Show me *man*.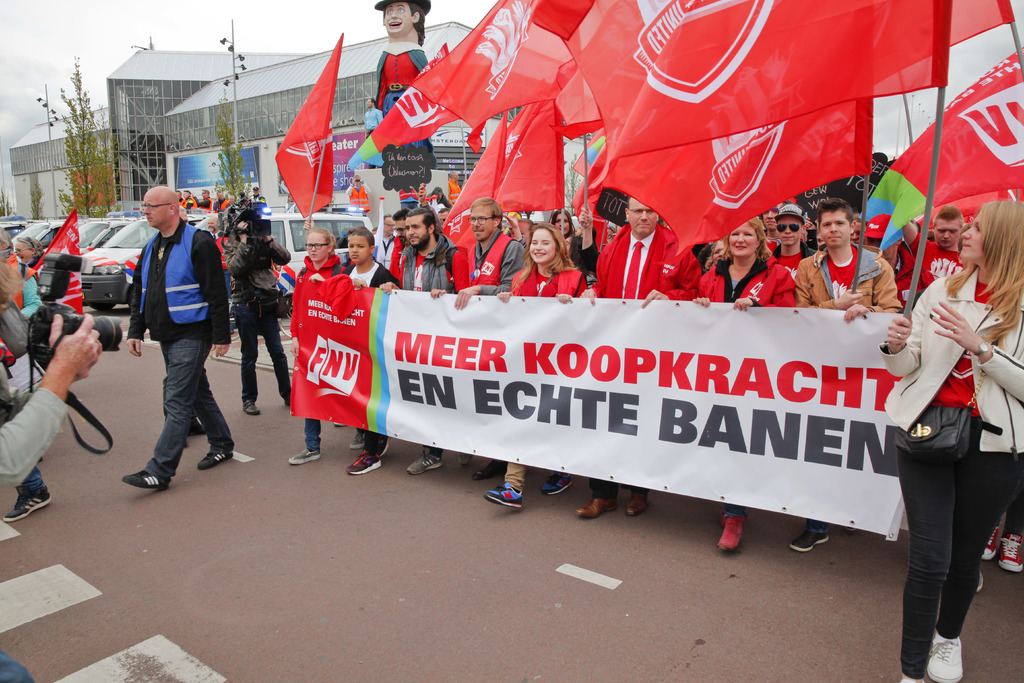
*man* is here: box(0, 224, 52, 523).
